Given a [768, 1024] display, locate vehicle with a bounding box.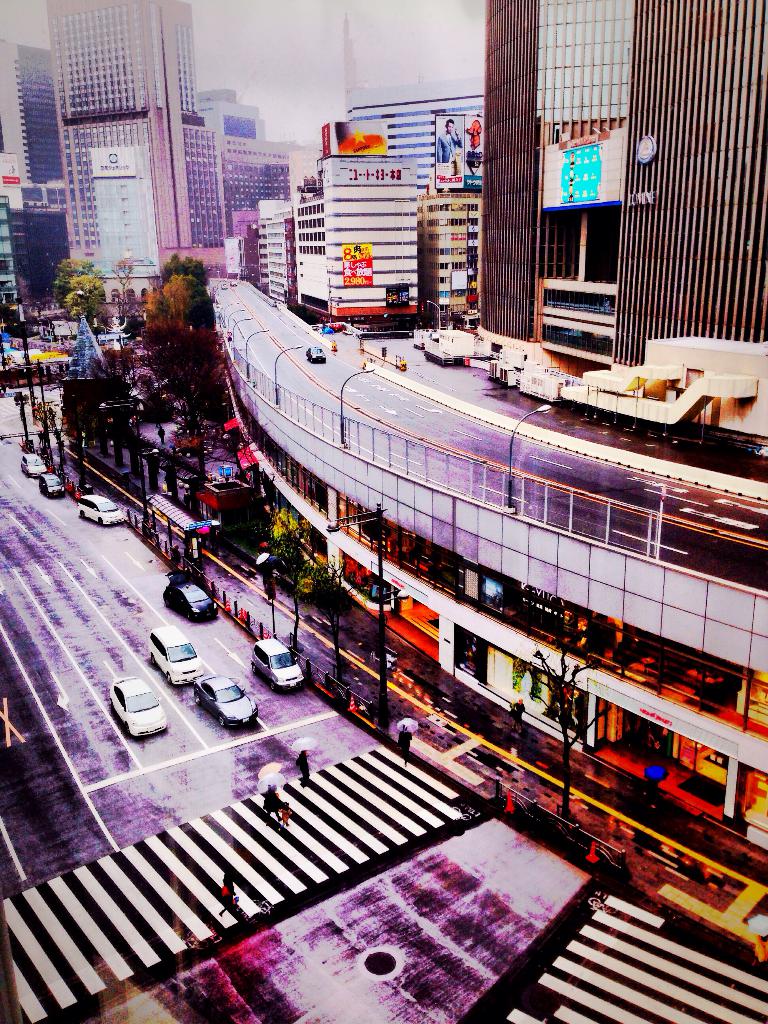
Located: pyautogui.locateOnScreen(72, 488, 130, 524).
